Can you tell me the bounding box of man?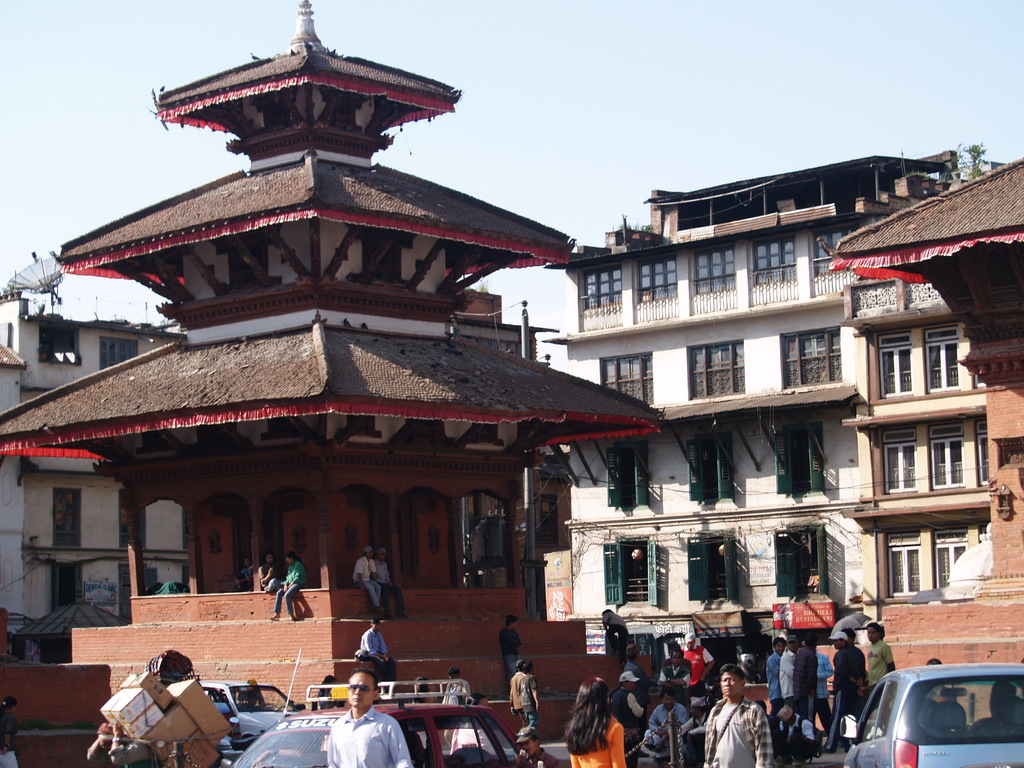
234/554/253/590.
